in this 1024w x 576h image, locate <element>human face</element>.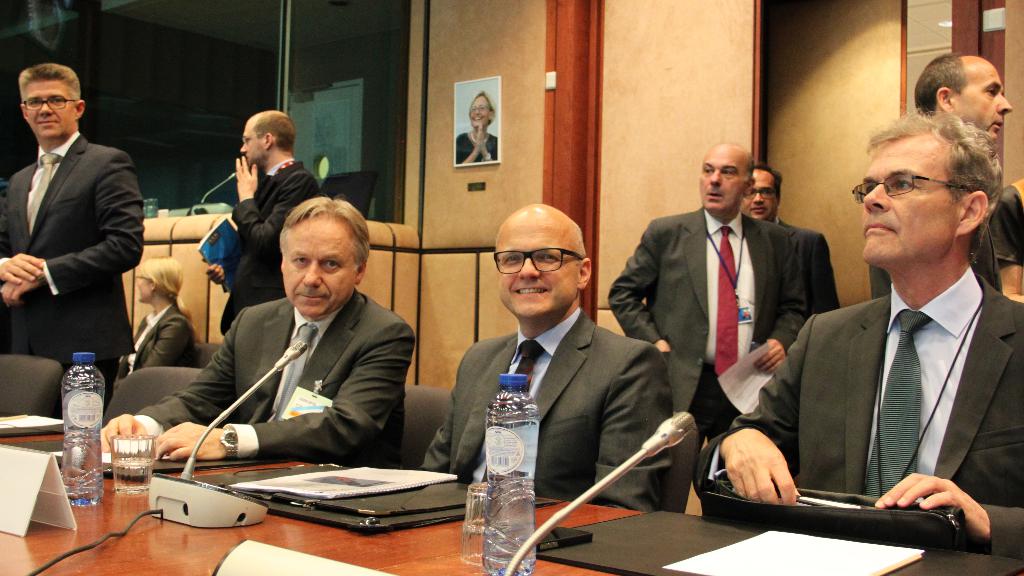
Bounding box: box(862, 147, 957, 262).
